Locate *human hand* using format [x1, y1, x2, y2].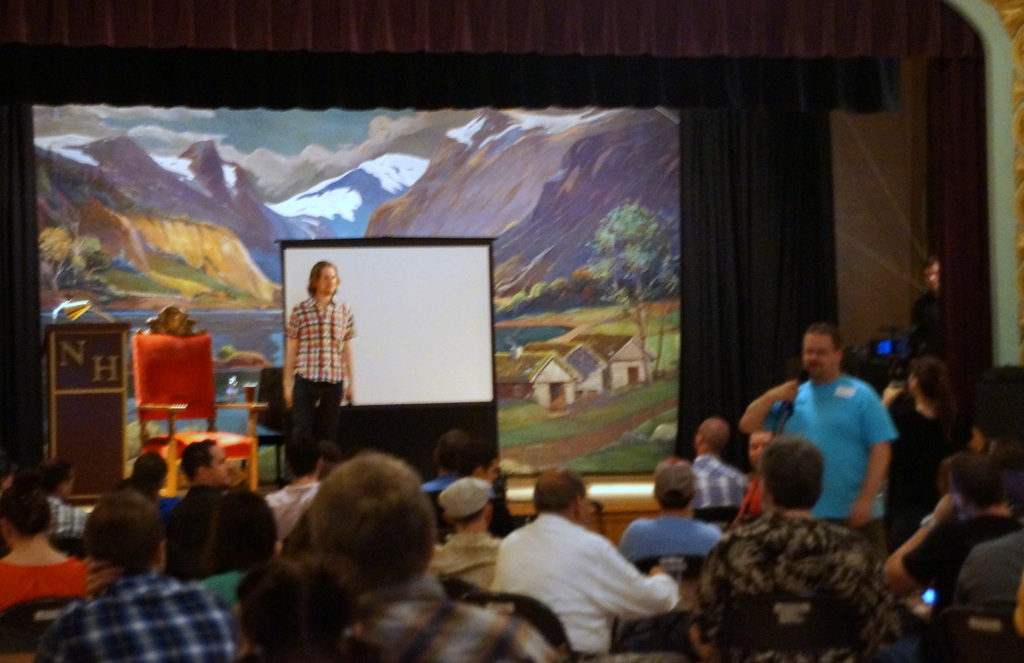
[931, 491, 956, 526].
